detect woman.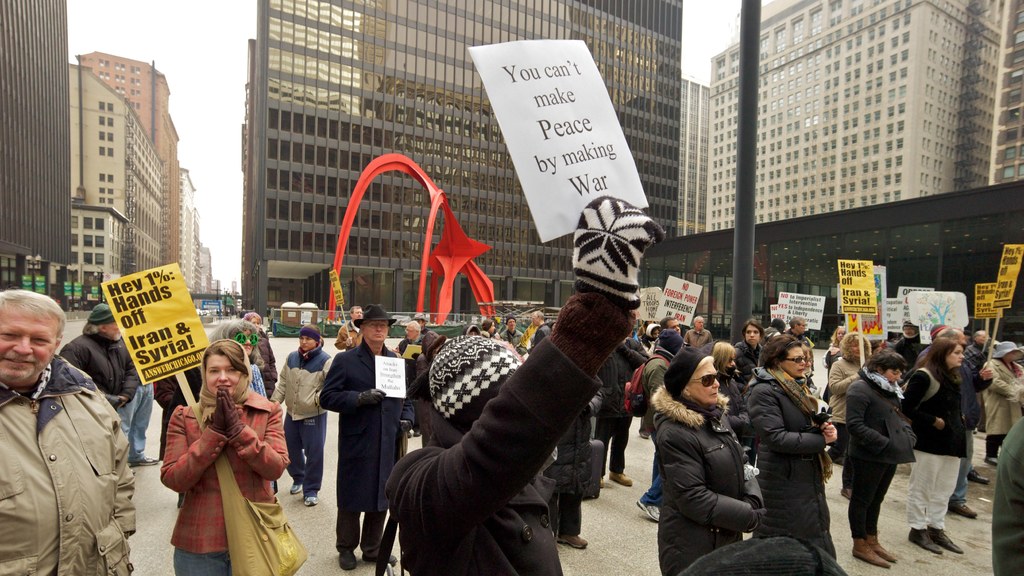
Detected at l=732, t=319, r=778, b=379.
